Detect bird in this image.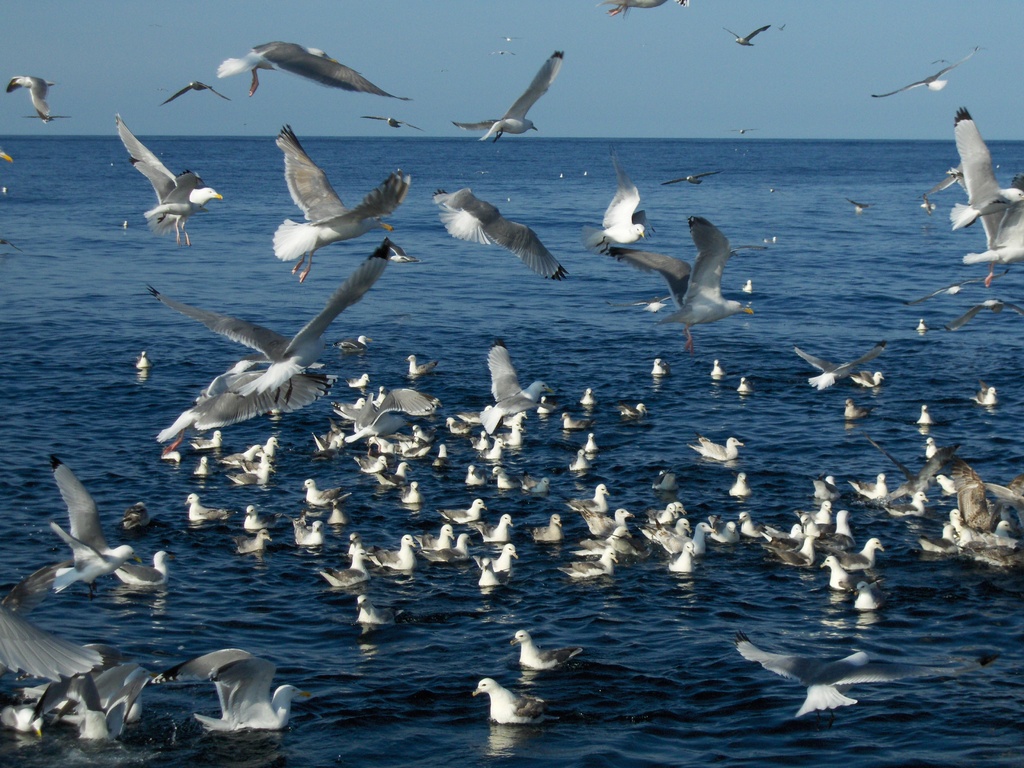
Detection: <box>509,411,528,447</box>.
